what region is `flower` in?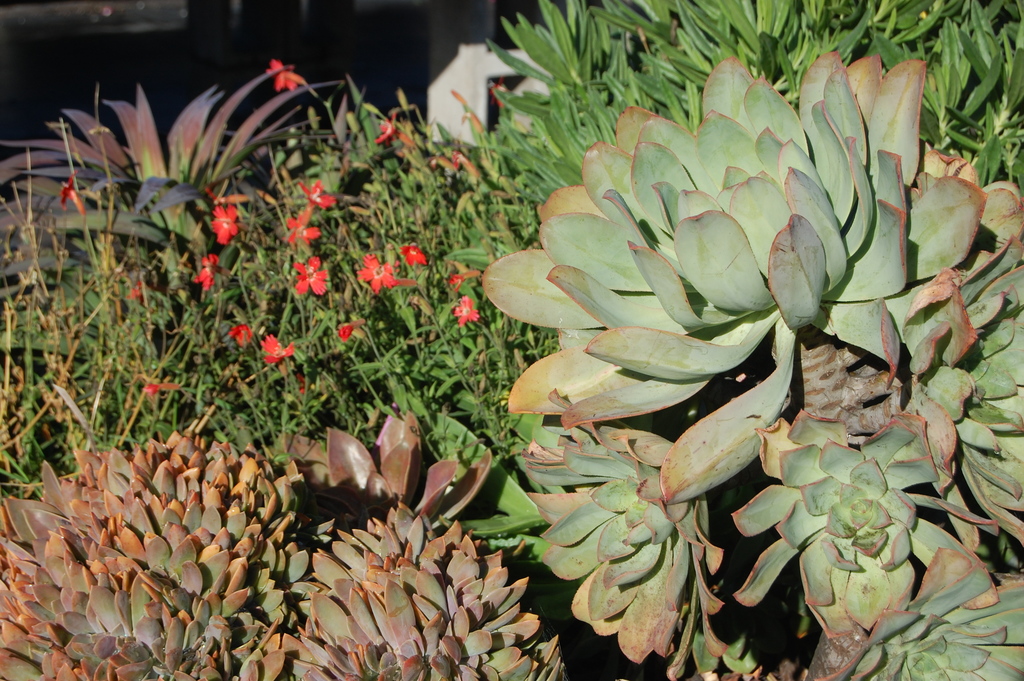
bbox=(355, 252, 404, 290).
